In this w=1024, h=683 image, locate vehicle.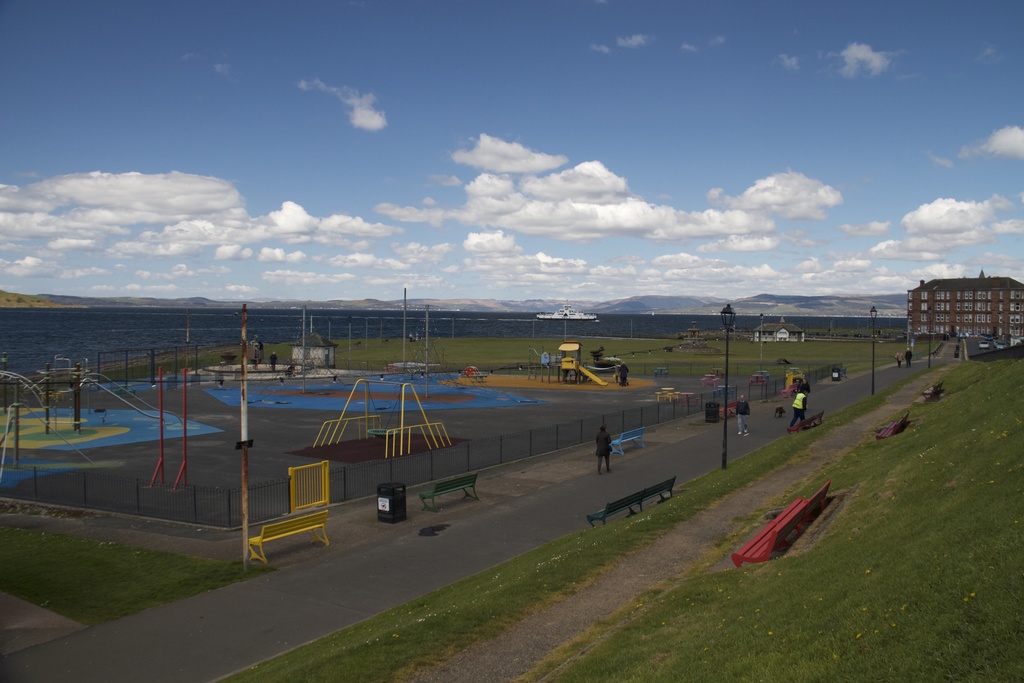
Bounding box: (left=990, top=341, right=1007, bottom=352).
